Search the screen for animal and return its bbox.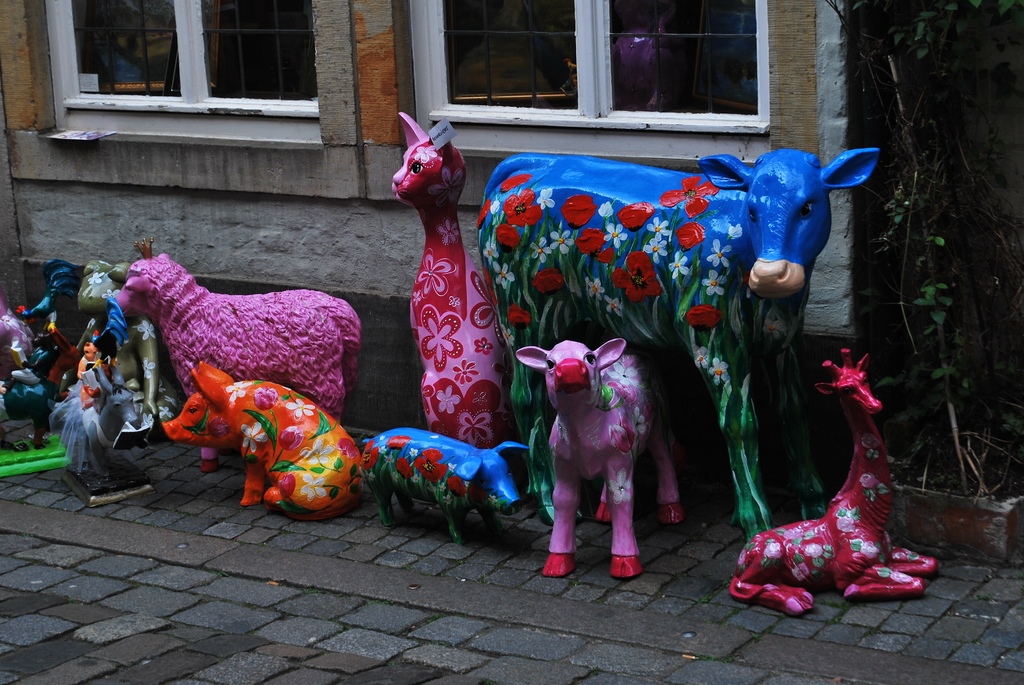
Found: [left=383, top=104, right=515, bottom=449].
